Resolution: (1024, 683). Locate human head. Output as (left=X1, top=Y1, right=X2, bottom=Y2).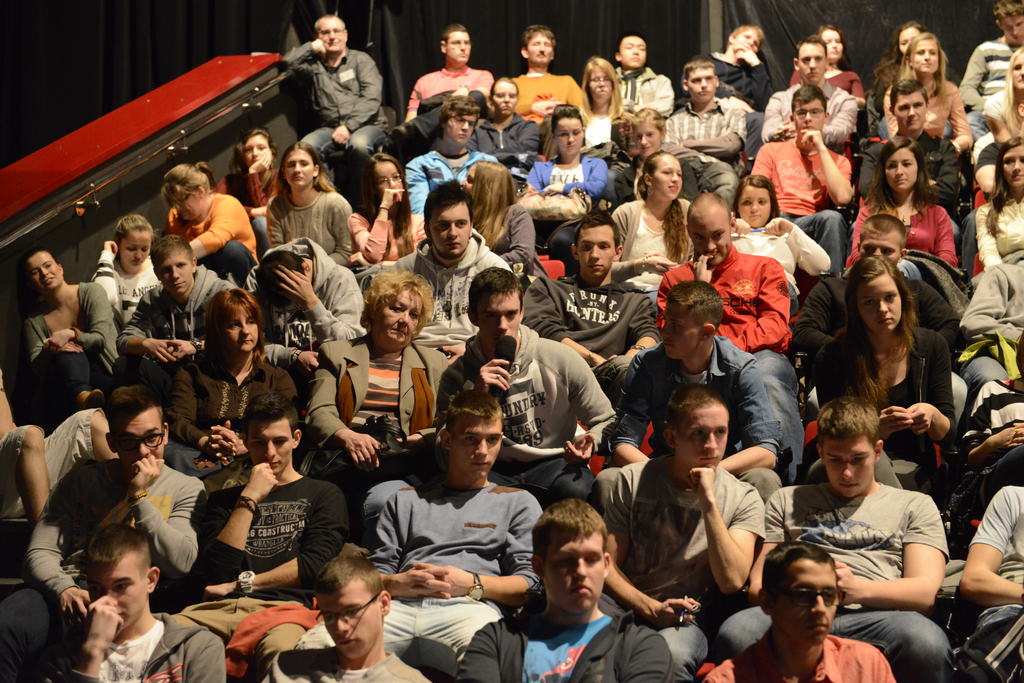
(left=246, top=399, right=305, bottom=475).
